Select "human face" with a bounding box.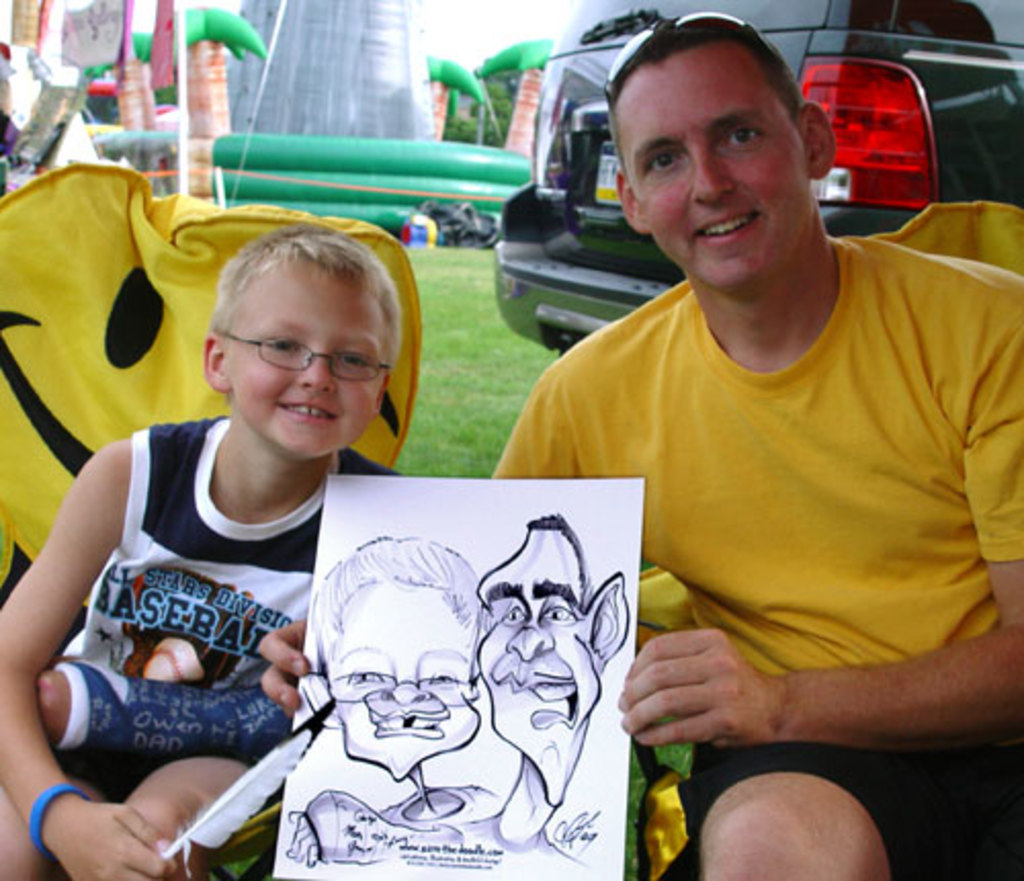
l=621, t=45, r=815, b=293.
